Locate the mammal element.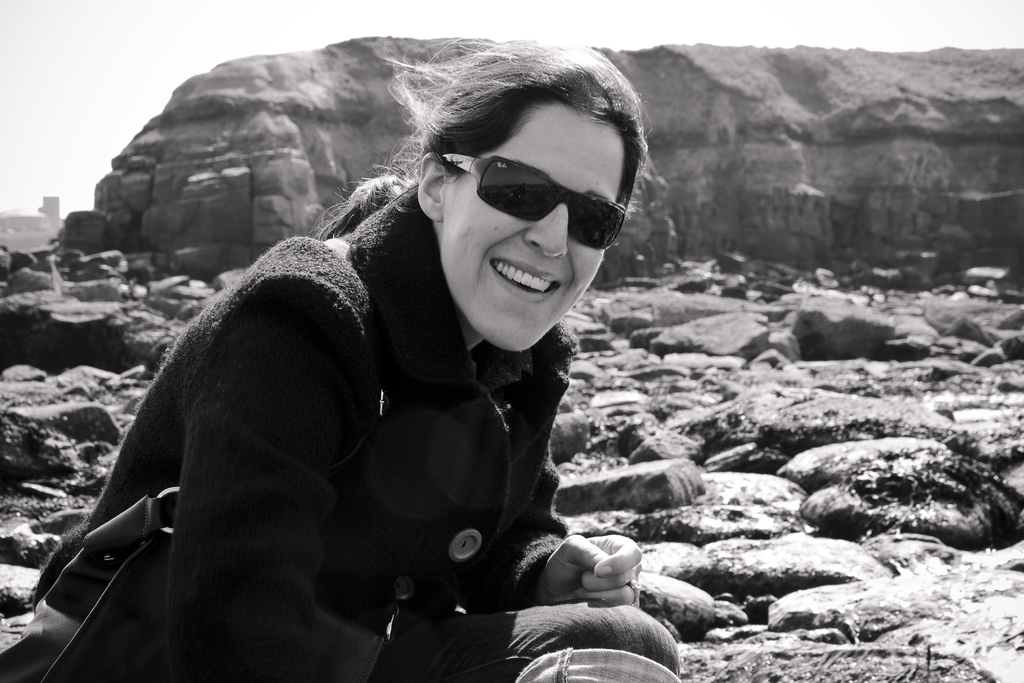
Element bbox: 70, 71, 697, 652.
